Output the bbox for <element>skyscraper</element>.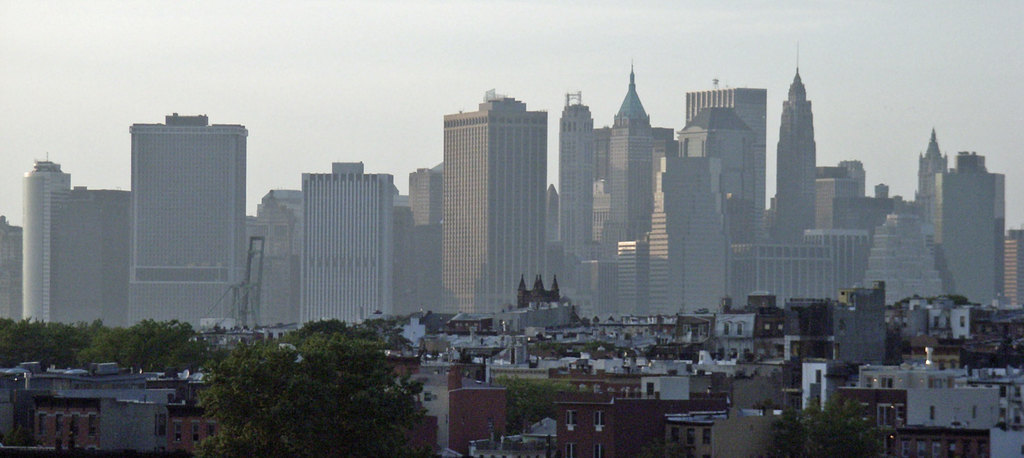
(0, 210, 24, 328).
